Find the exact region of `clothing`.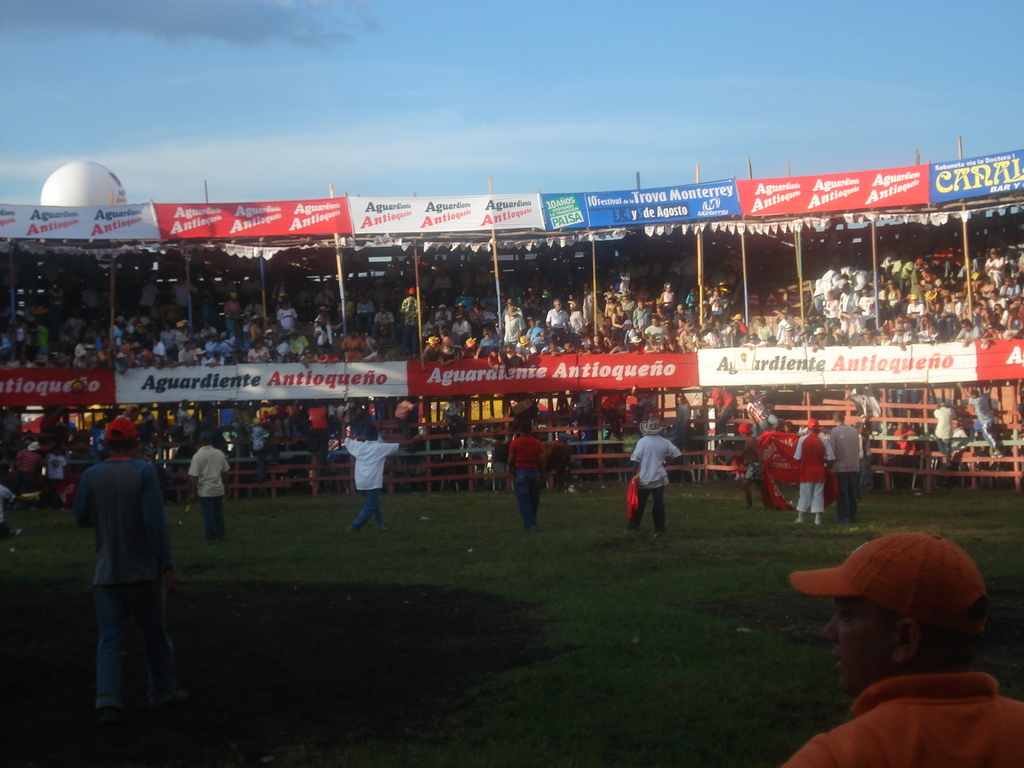
Exact region: [341, 436, 401, 532].
